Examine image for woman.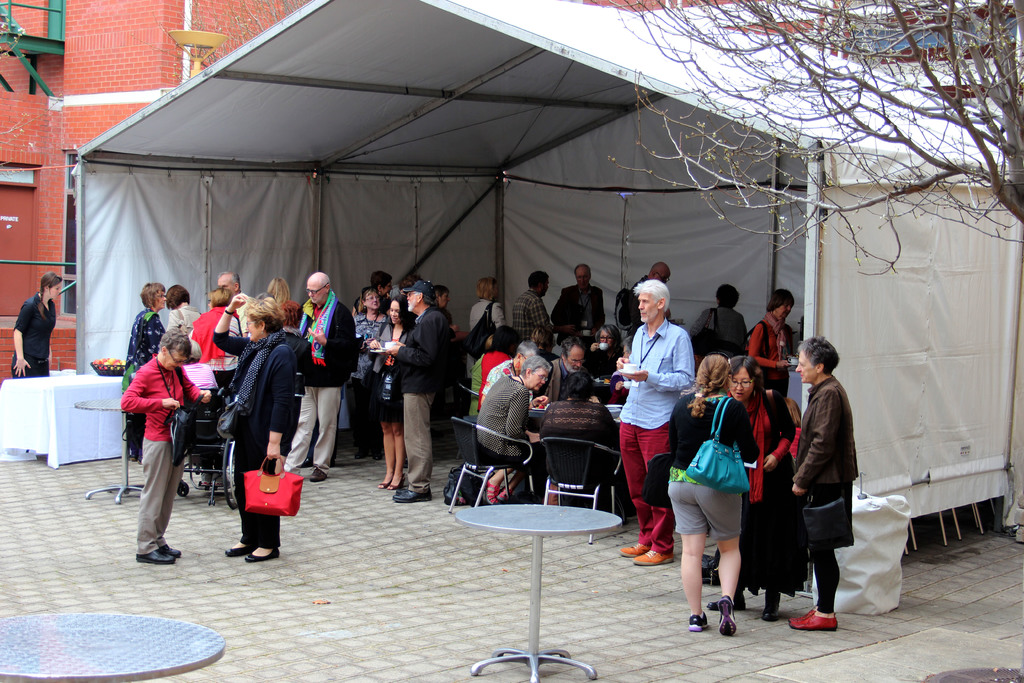
Examination result: rect(364, 290, 415, 491).
